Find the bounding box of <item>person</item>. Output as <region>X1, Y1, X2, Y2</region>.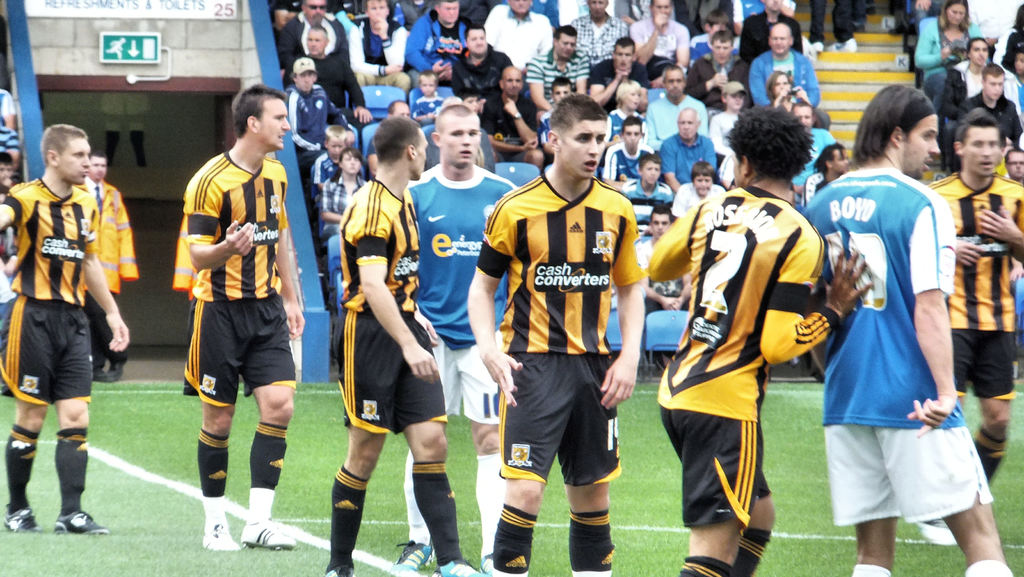
<region>621, 154, 670, 231</region>.
